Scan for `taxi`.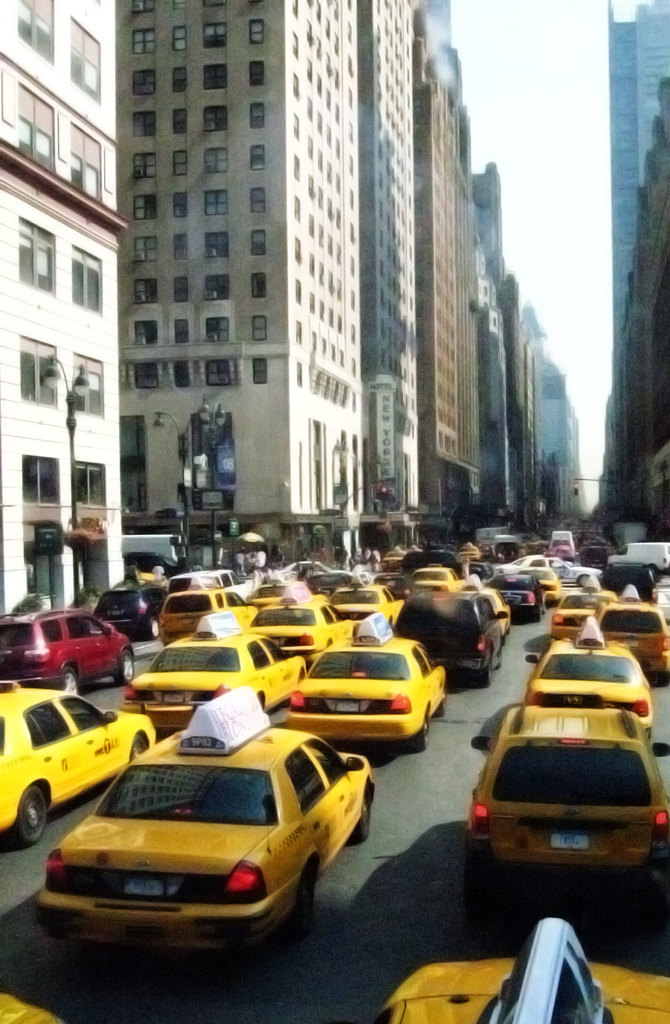
Scan result: 468 693 669 884.
